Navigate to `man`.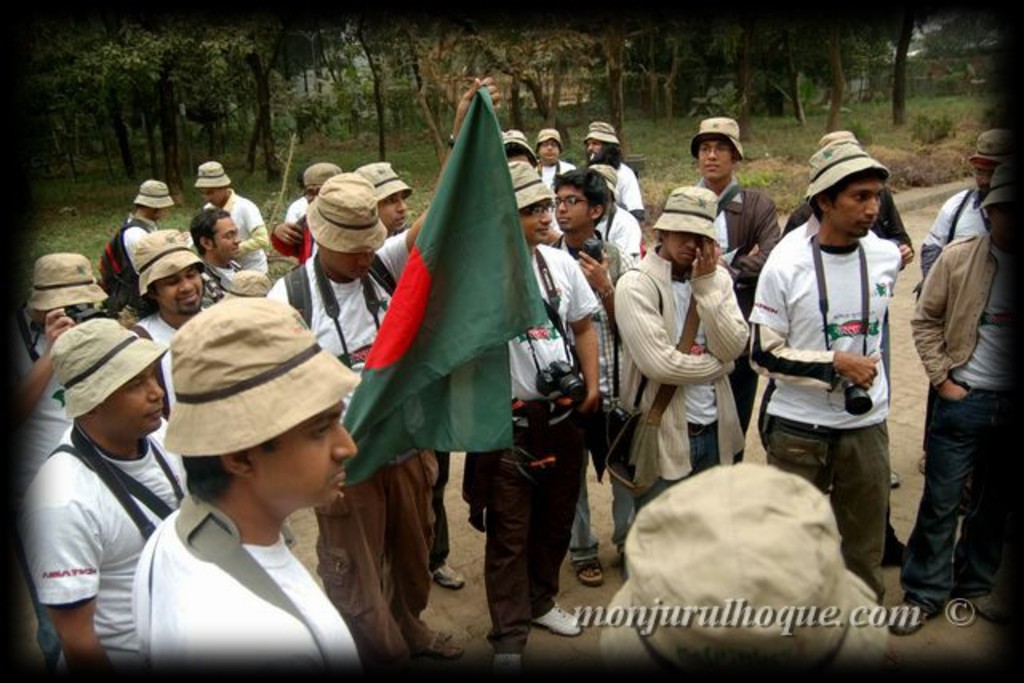
Navigation target: region(131, 232, 214, 417).
